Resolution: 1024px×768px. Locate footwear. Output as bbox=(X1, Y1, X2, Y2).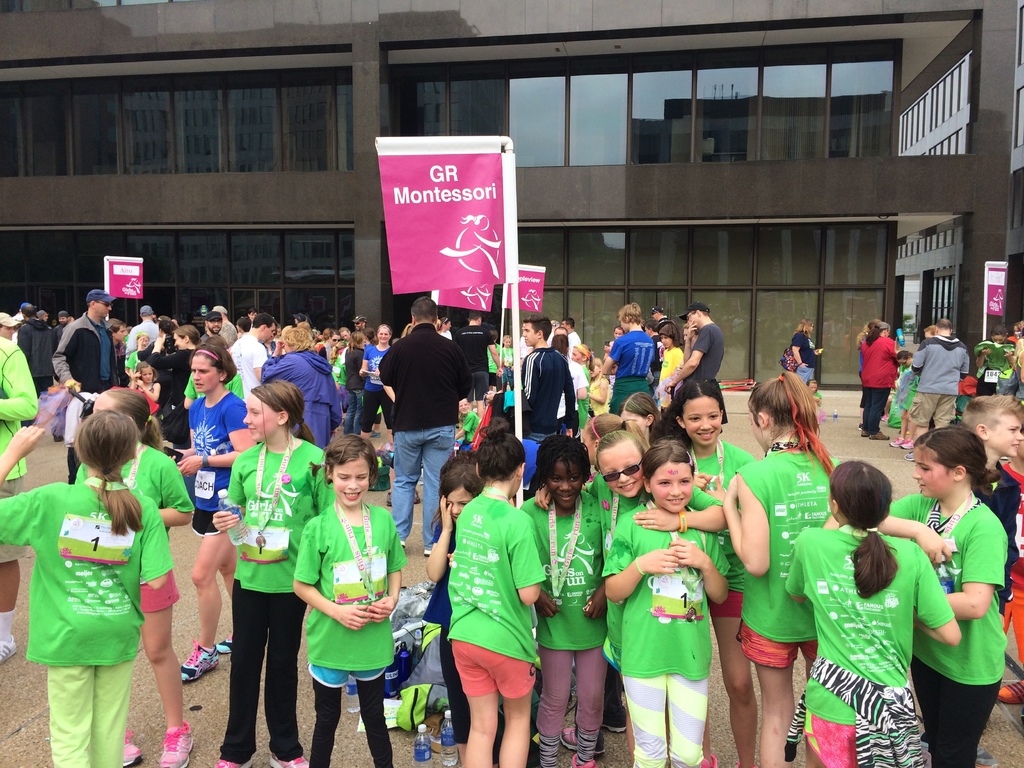
bbox=(177, 638, 224, 678).
